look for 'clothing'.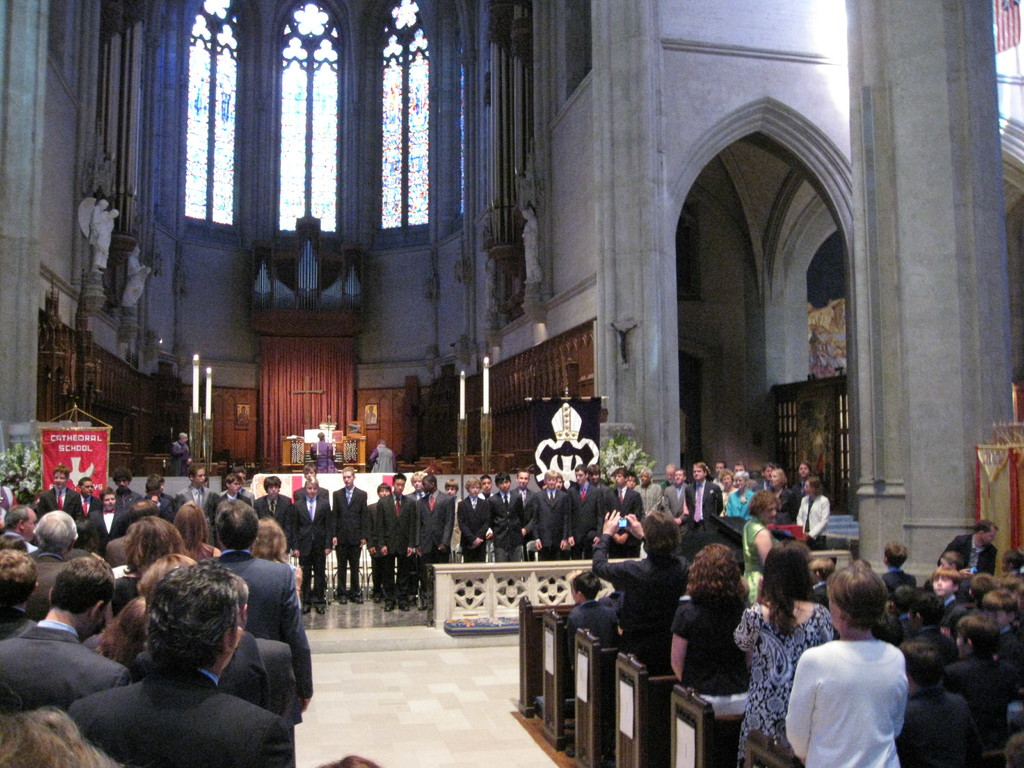
Found: [left=668, top=577, right=758, bottom=693].
